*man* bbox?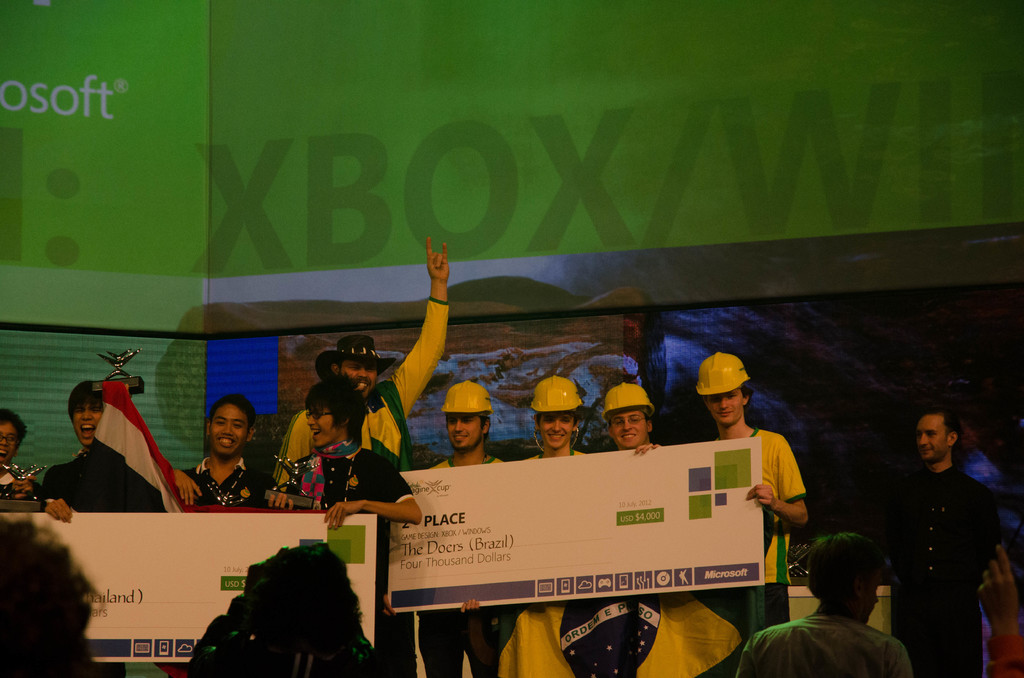
box=[529, 376, 580, 456]
